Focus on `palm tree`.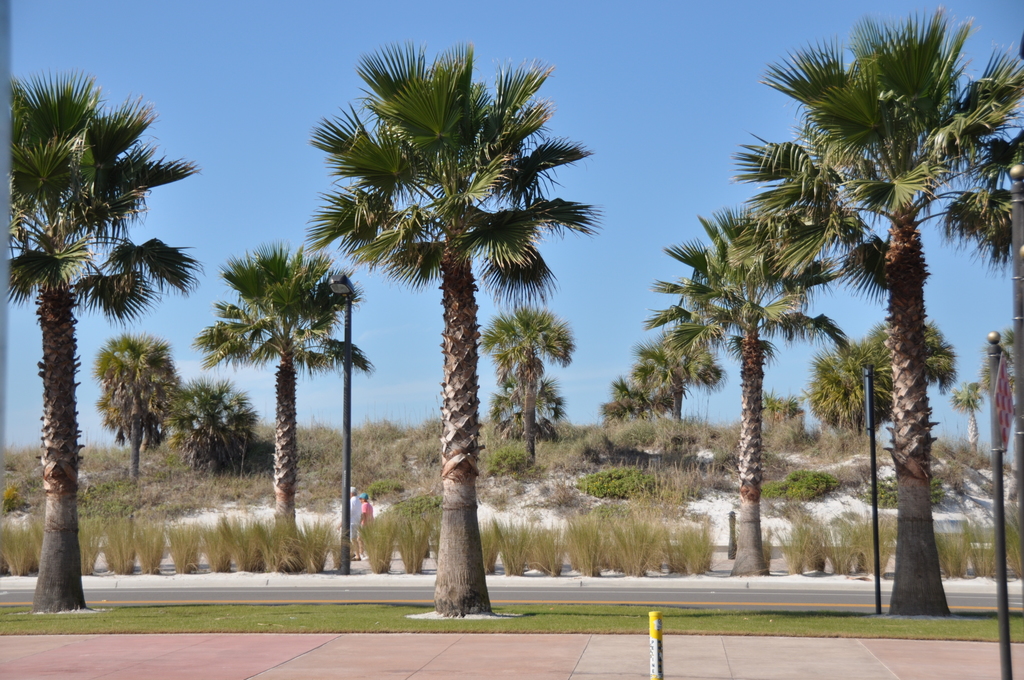
Focused at 474/312/579/476.
